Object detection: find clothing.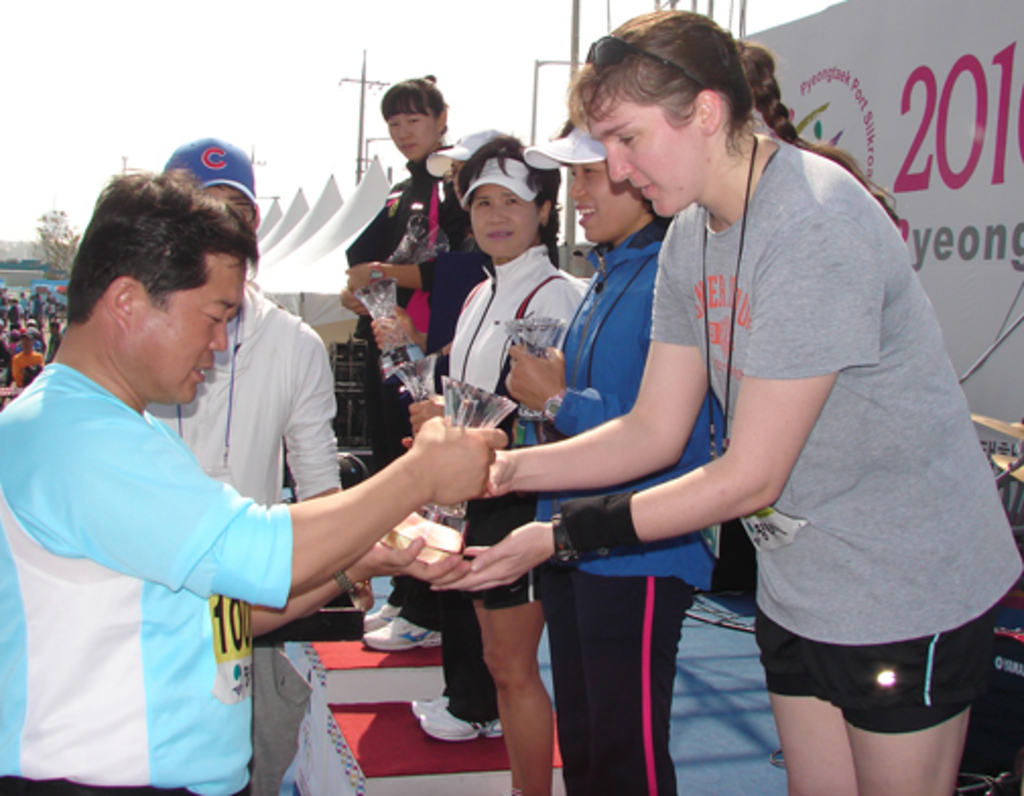
box(447, 246, 577, 599).
